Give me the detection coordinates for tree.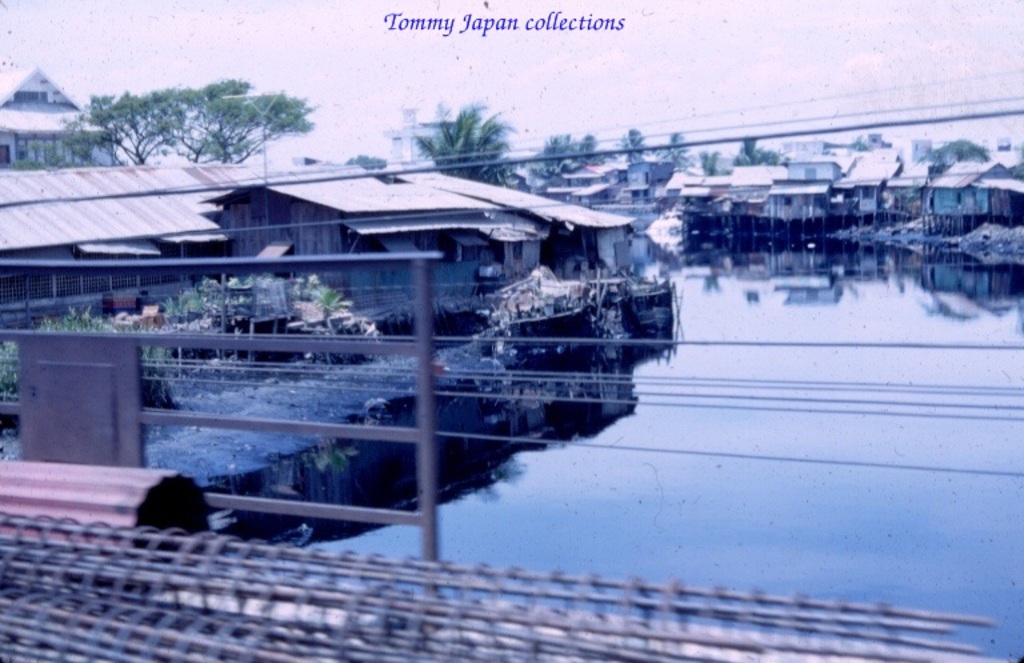
box(699, 148, 720, 172).
